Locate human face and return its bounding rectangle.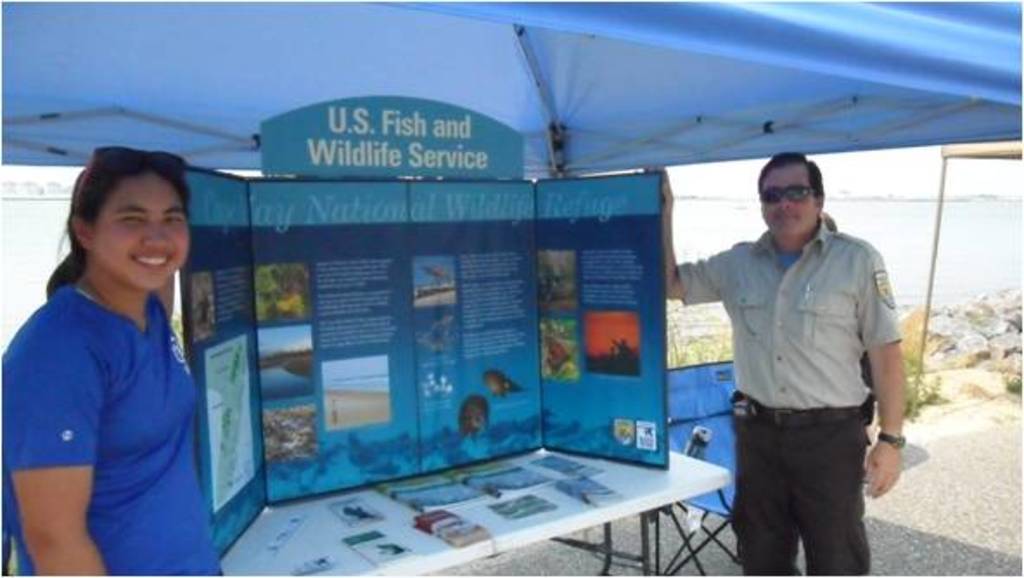
763:163:820:232.
